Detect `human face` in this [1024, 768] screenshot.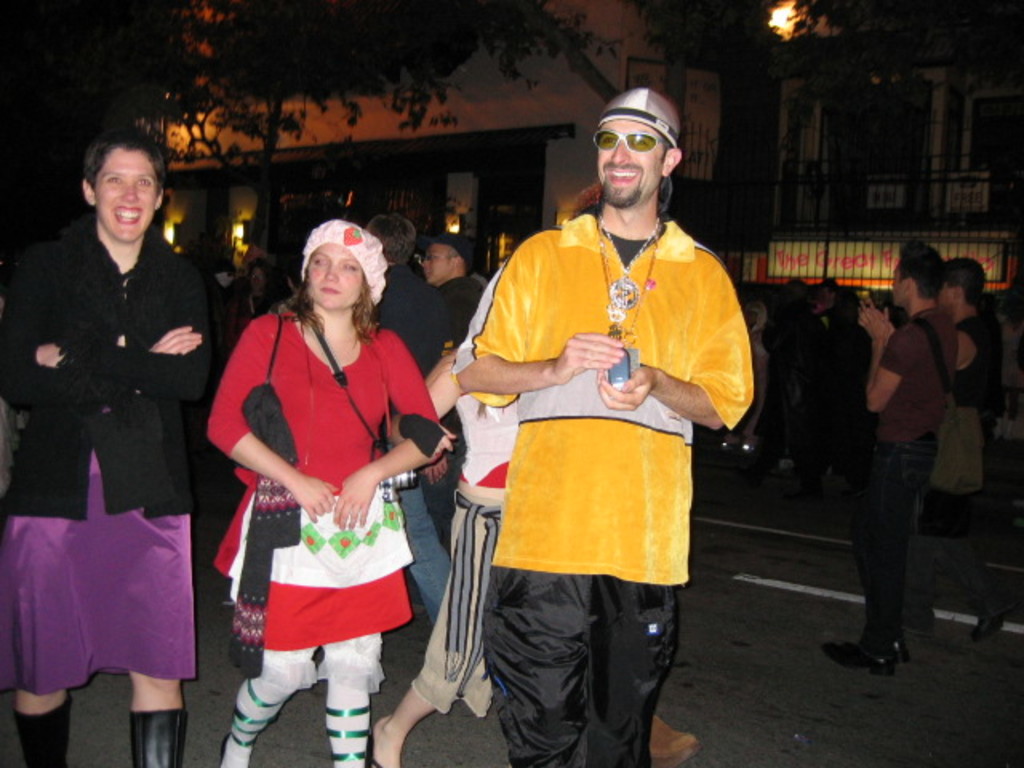
Detection: bbox=(598, 118, 664, 208).
